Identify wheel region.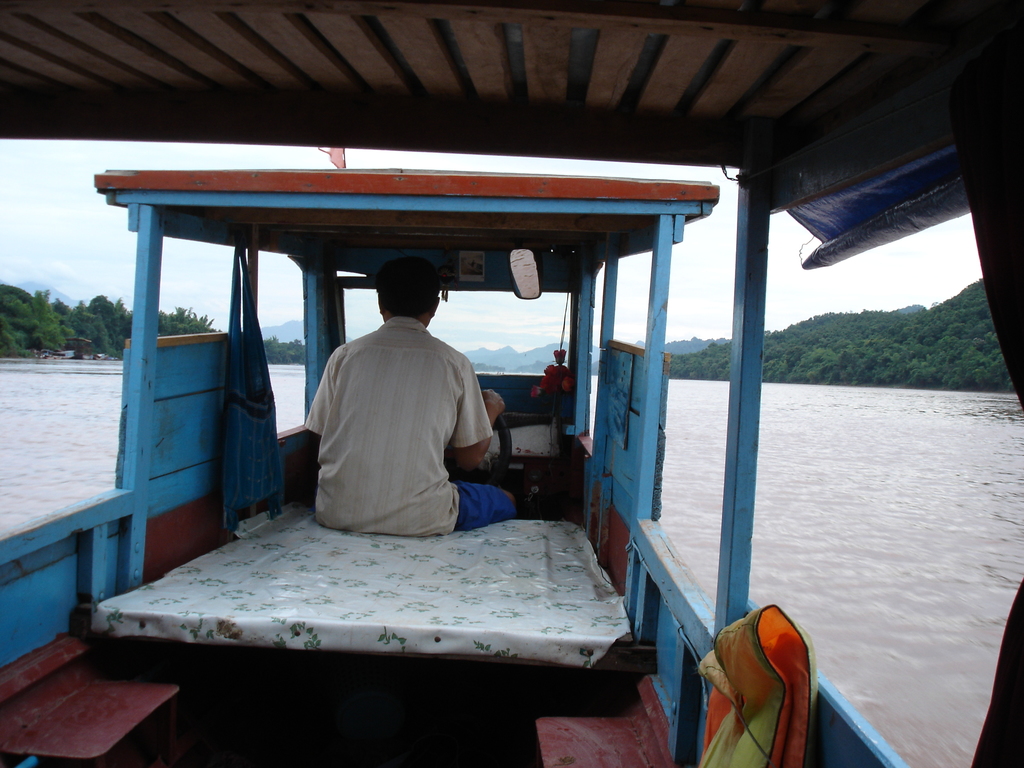
Region: rect(440, 415, 515, 491).
